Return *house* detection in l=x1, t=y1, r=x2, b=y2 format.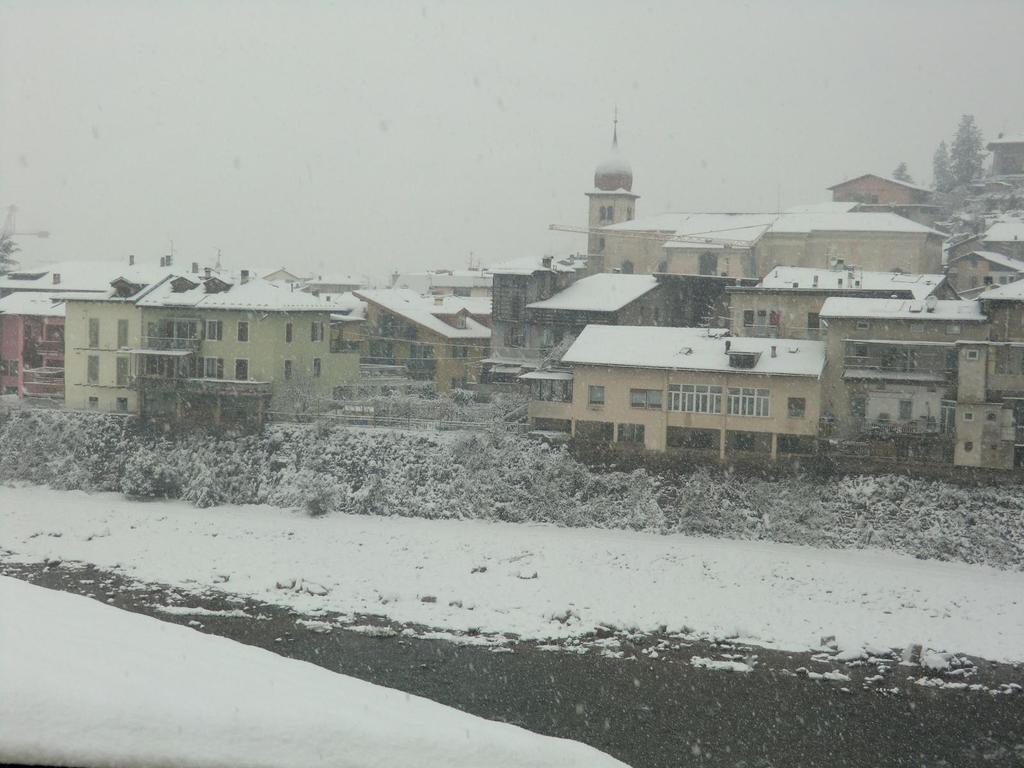
l=953, t=339, r=1023, b=403.
